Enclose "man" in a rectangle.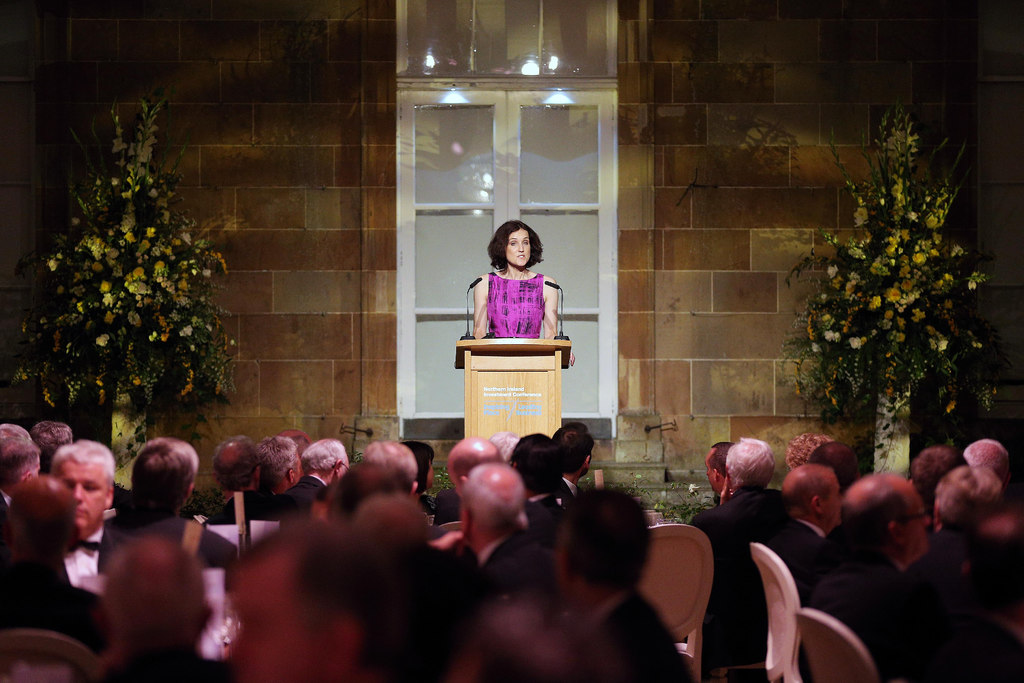
bbox(764, 465, 844, 602).
